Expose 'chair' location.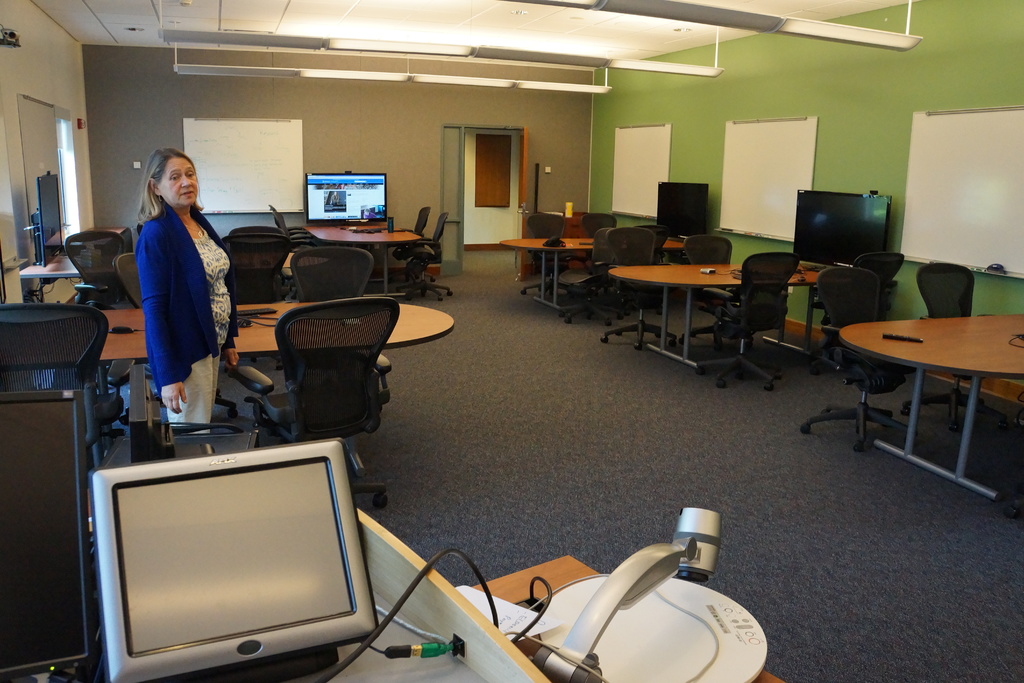
Exposed at rect(680, 239, 741, 308).
